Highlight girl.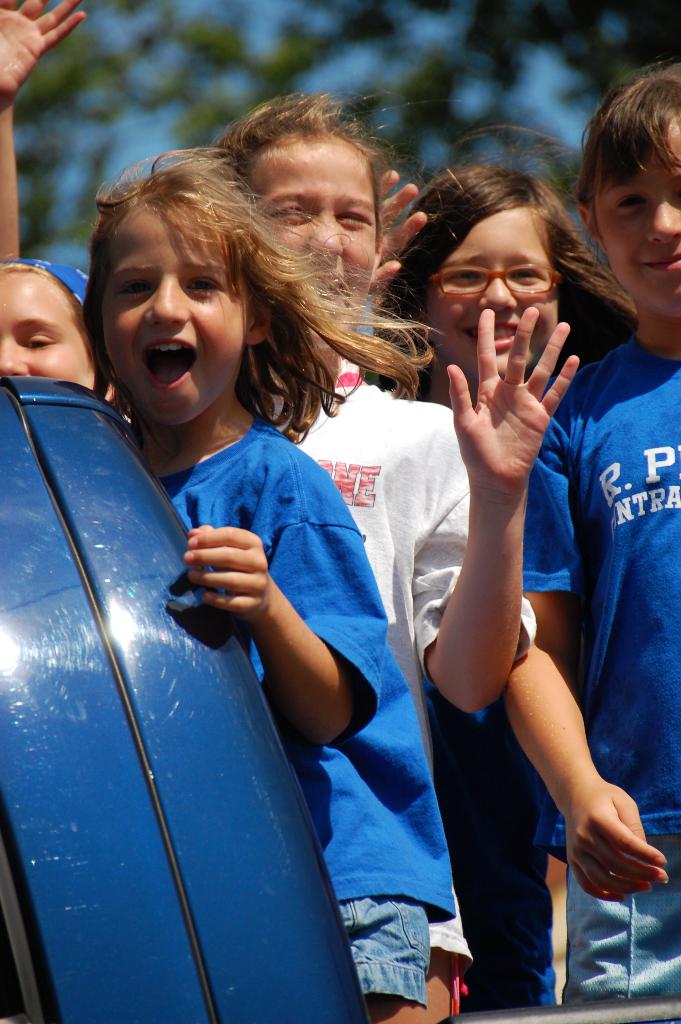
Highlighted region: <region>513, 49, 680, 1023</region>.
